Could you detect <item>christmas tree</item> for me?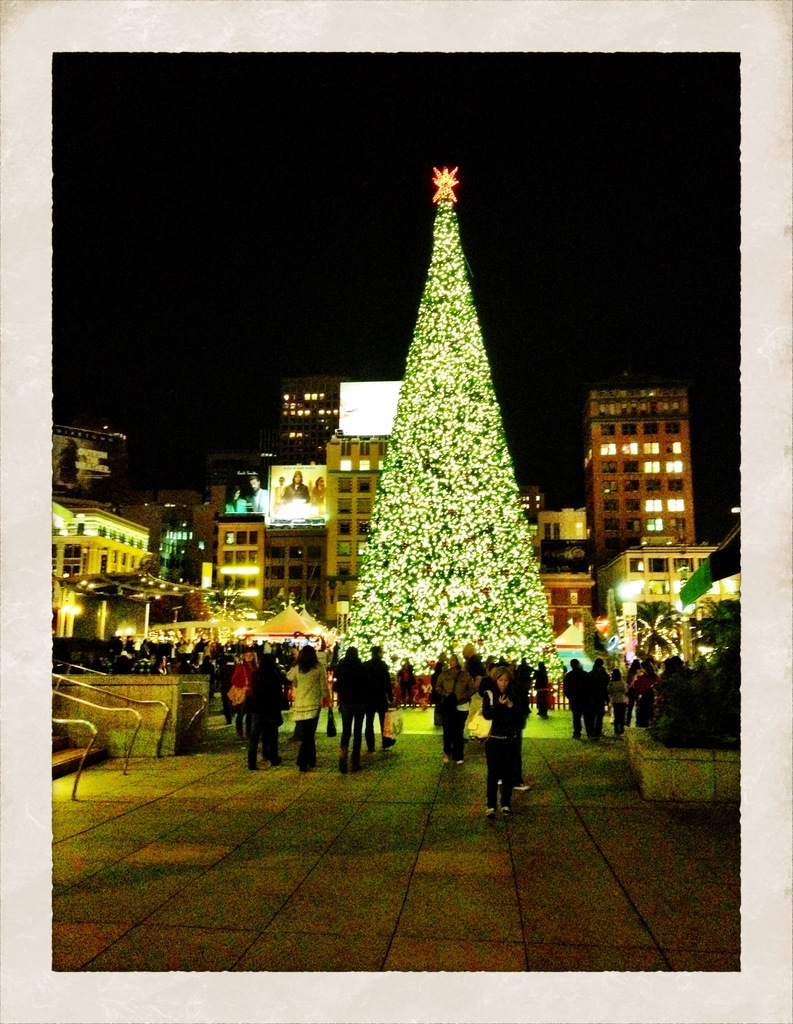
Detection result: 338,158,562,669.
